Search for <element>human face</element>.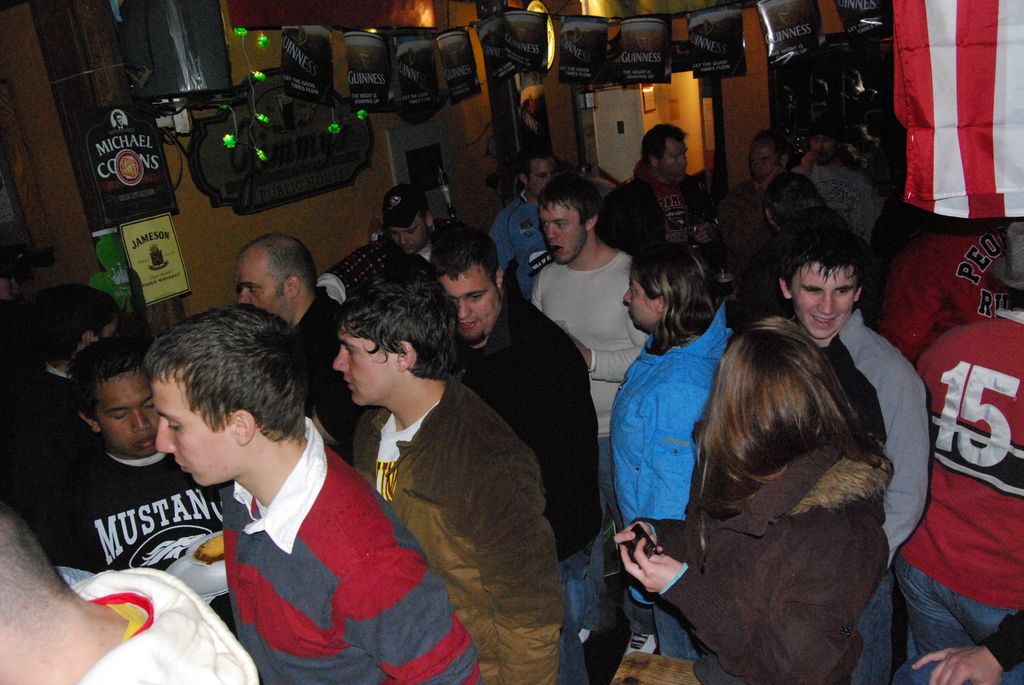
Found at pyautogui.locateOnScreen(808, 131, 835, 163).
